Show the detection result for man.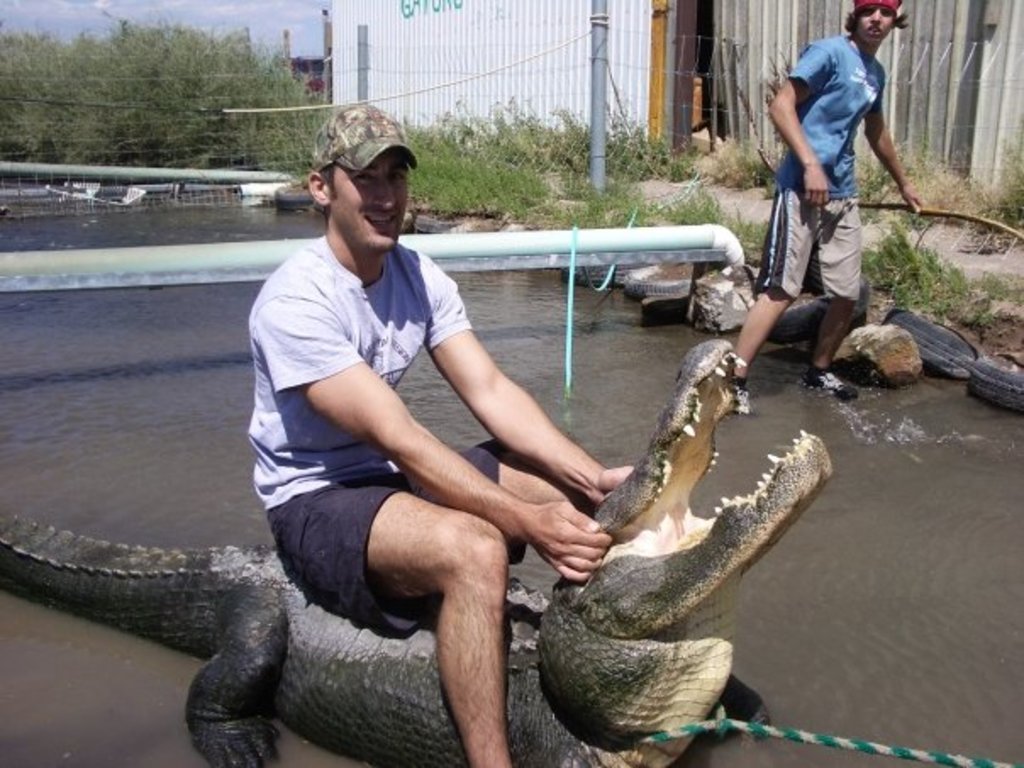
242/102/644/766.
